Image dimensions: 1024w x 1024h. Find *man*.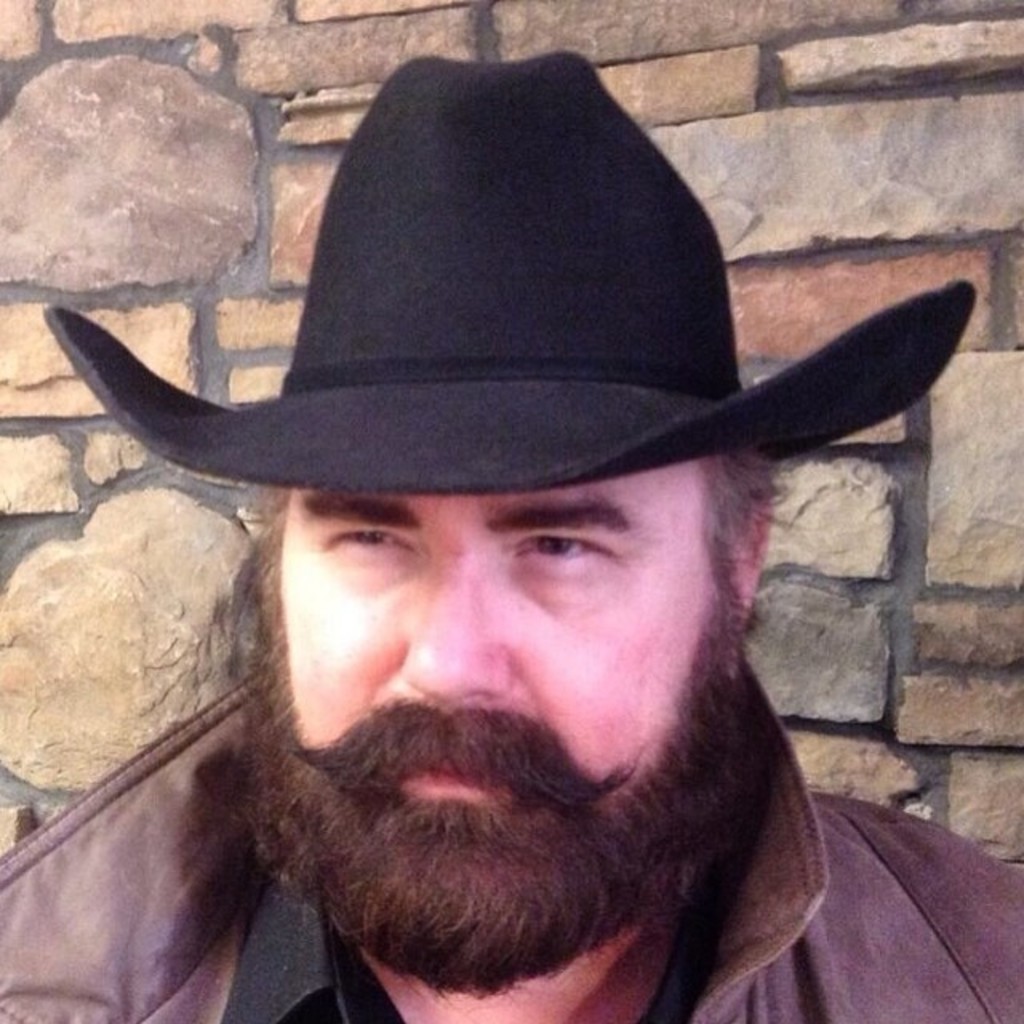
0,75,1023,1023.
